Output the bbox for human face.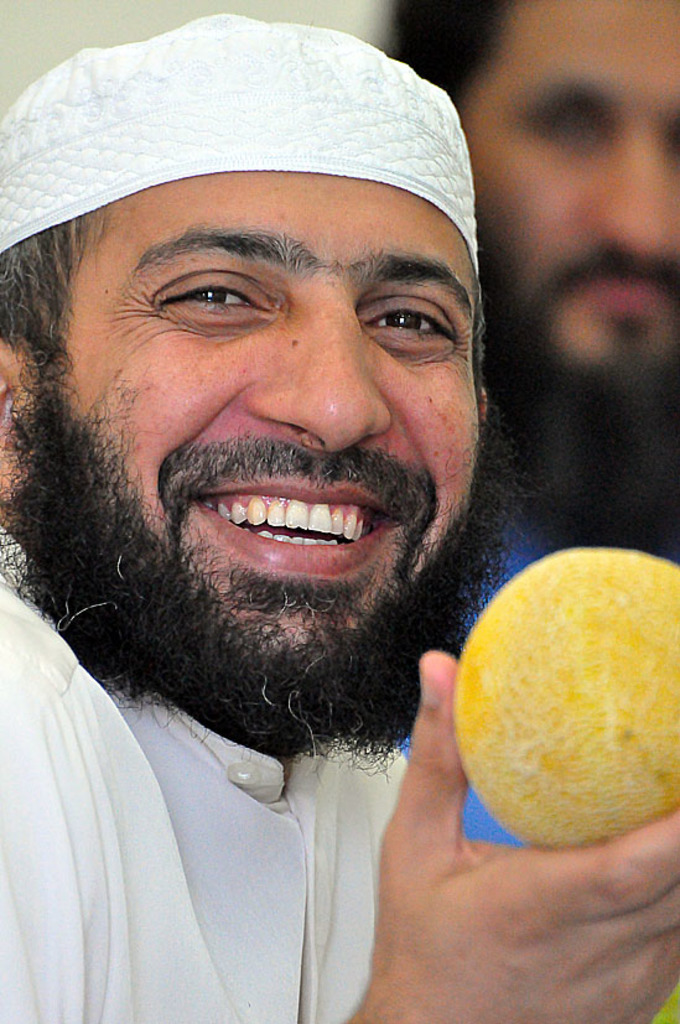
crop(464, 0, 679, 390).
